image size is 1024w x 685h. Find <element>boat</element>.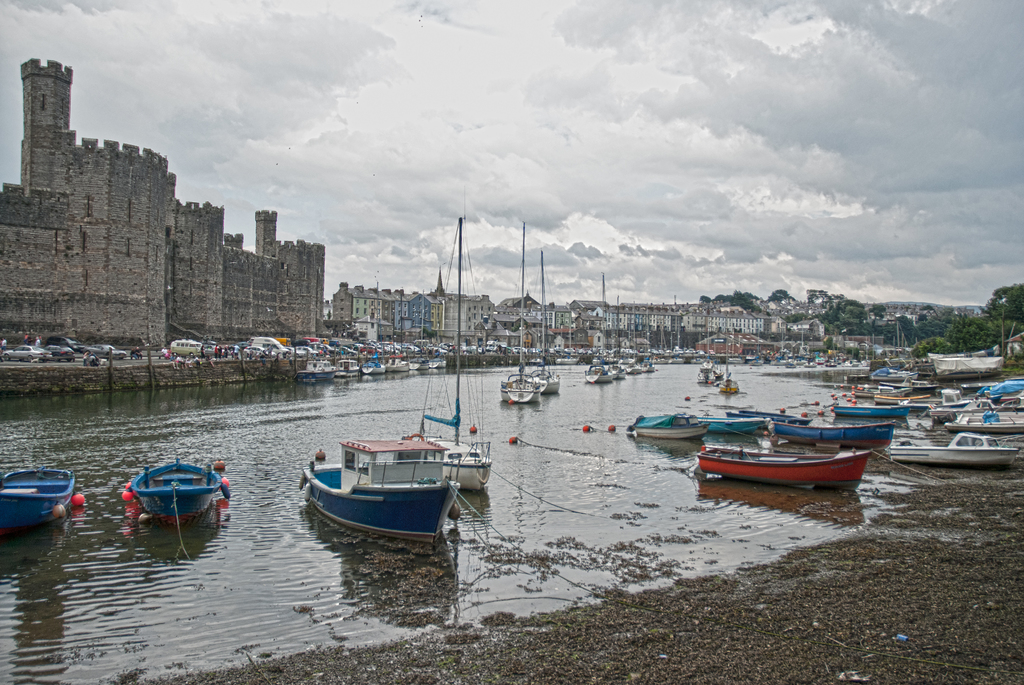
x1=886 y1=428 x2=1017 y2=472.
